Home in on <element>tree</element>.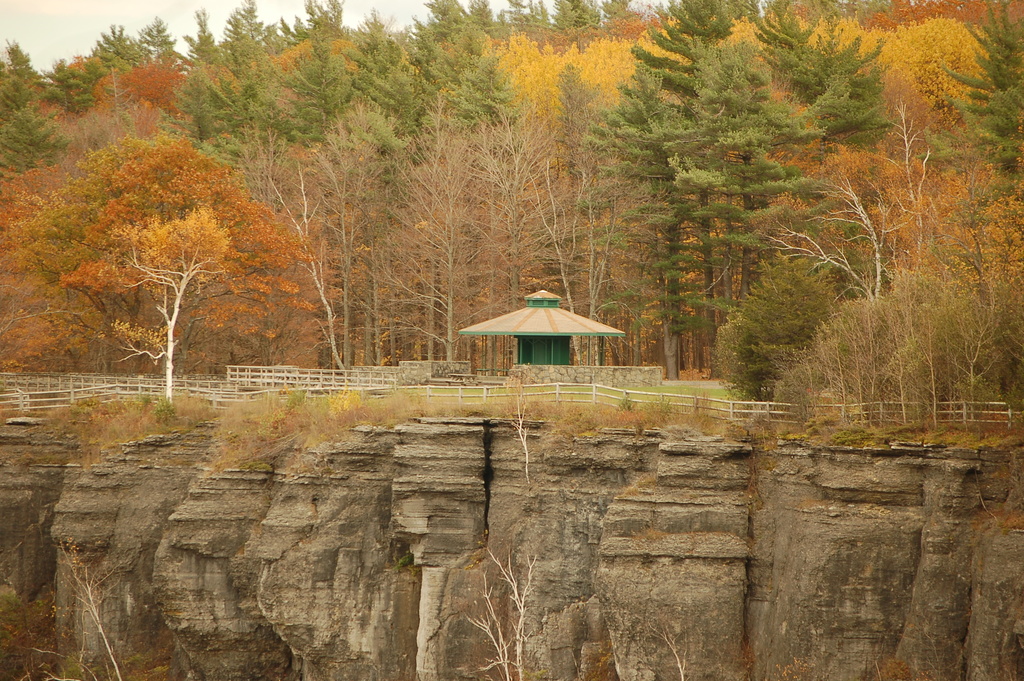
Homed in at x1=0, y1=99, x2=72, y2=187.
